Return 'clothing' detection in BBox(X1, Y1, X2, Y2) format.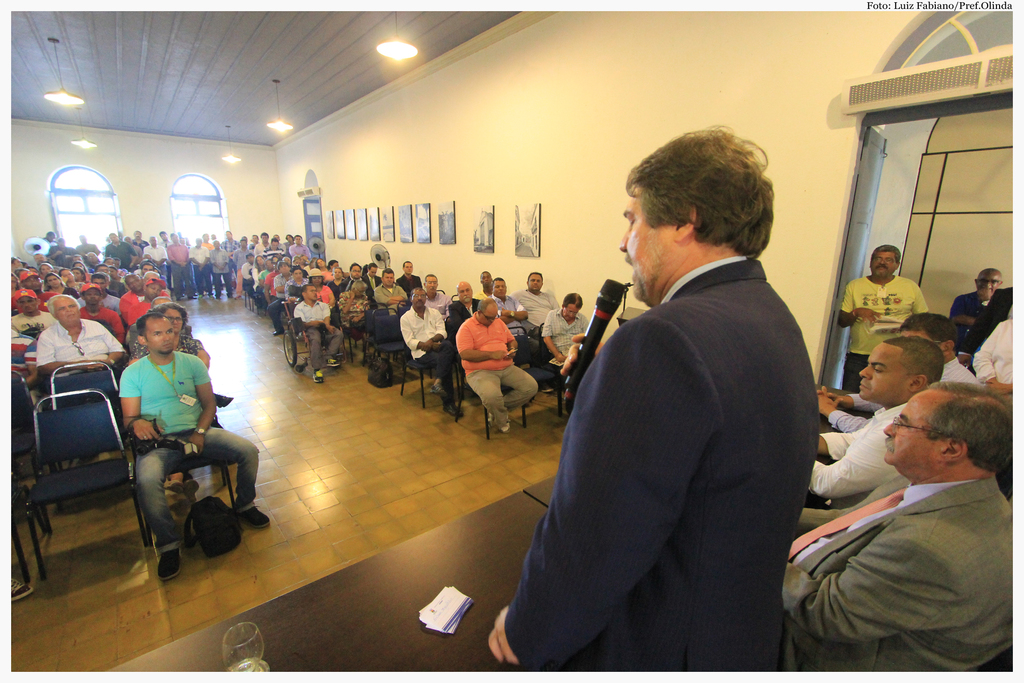
BBox(328, 289, 371, 327).
